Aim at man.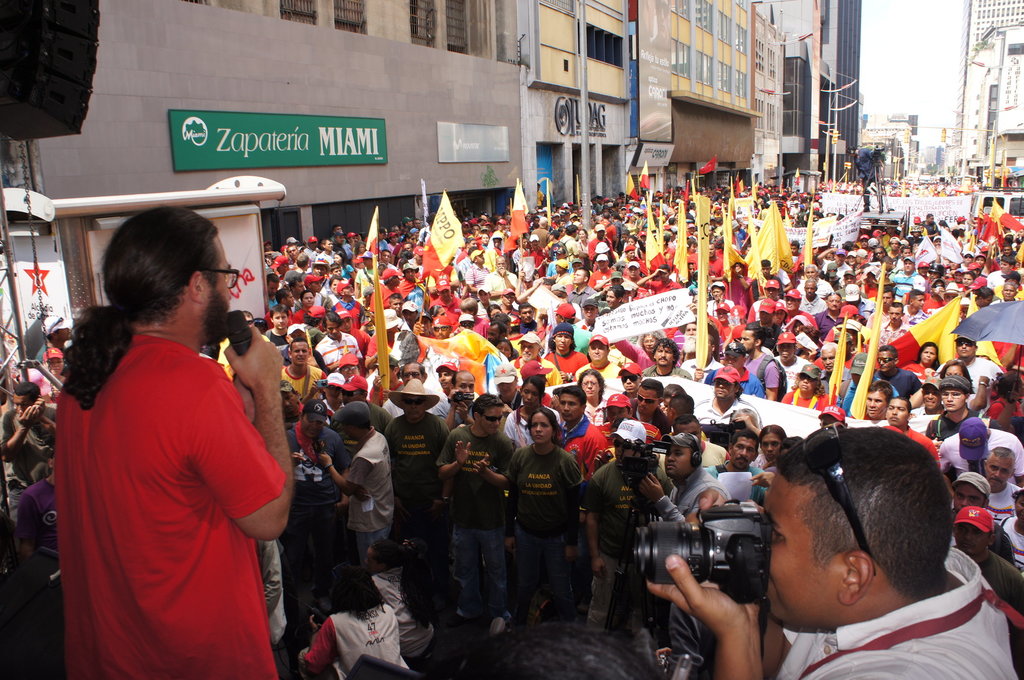
Aimed at bbox=(31, 314, 76, 375).
